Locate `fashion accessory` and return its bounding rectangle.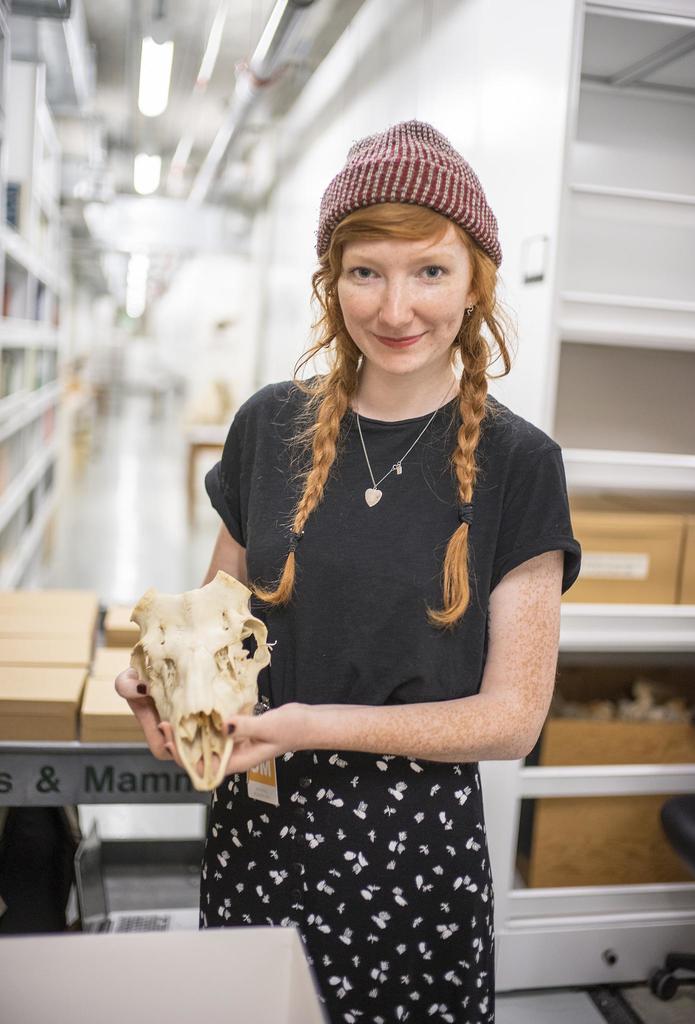
138:678:148:694.
